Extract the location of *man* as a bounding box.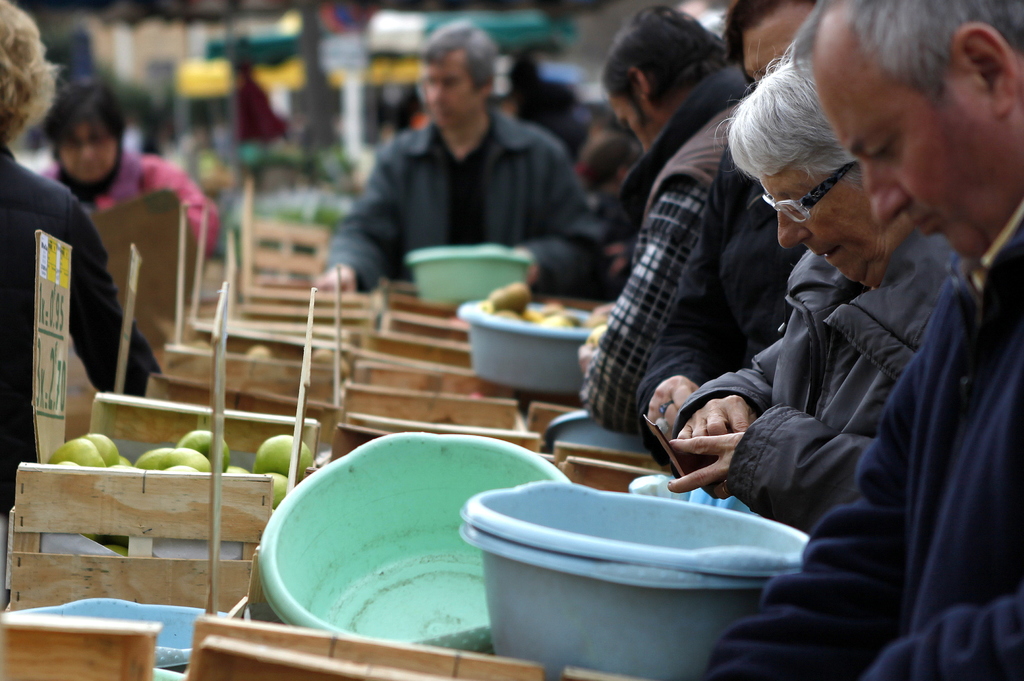
l=707, t=0, r=1023, b=678.
